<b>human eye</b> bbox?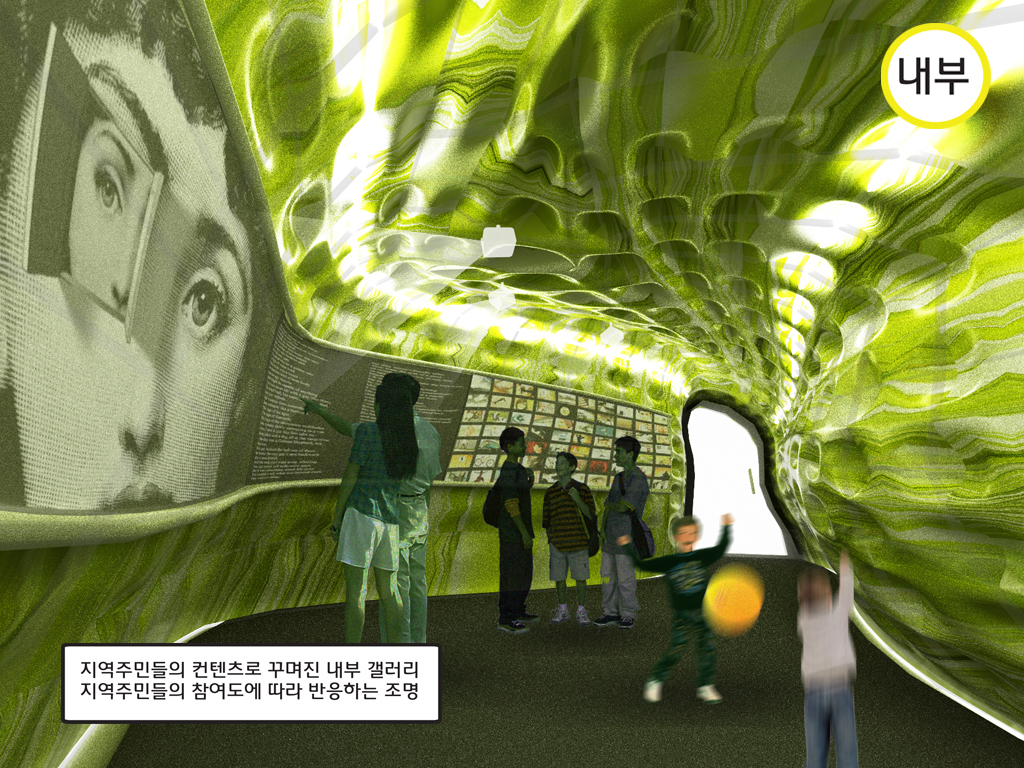
<box>95,162,125,217</box>
